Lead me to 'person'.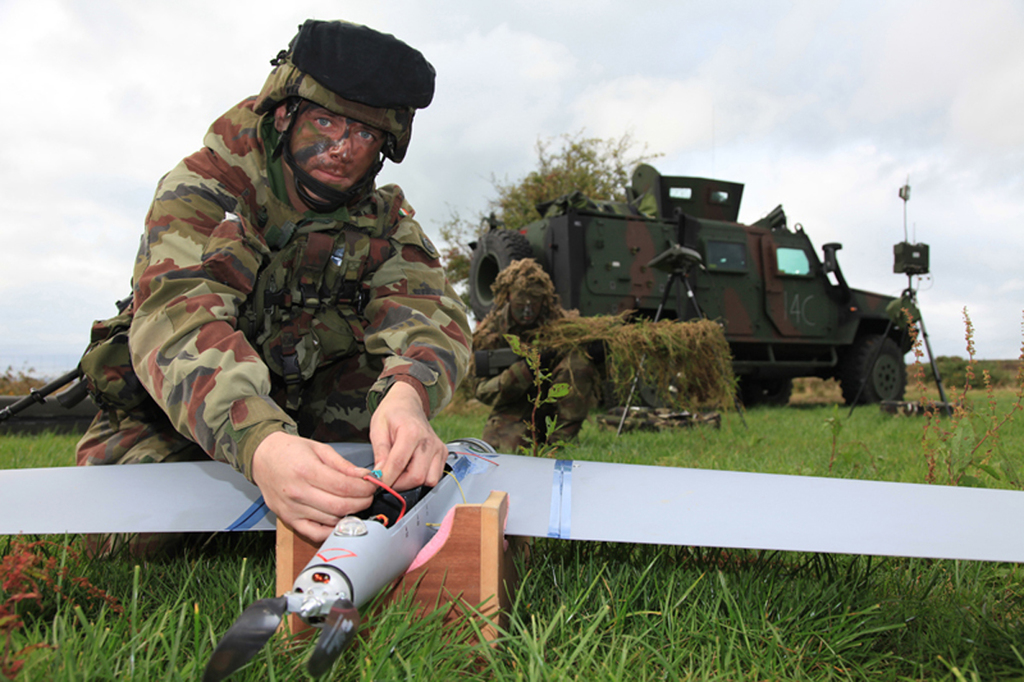
Lead to [464,249,609,462].
